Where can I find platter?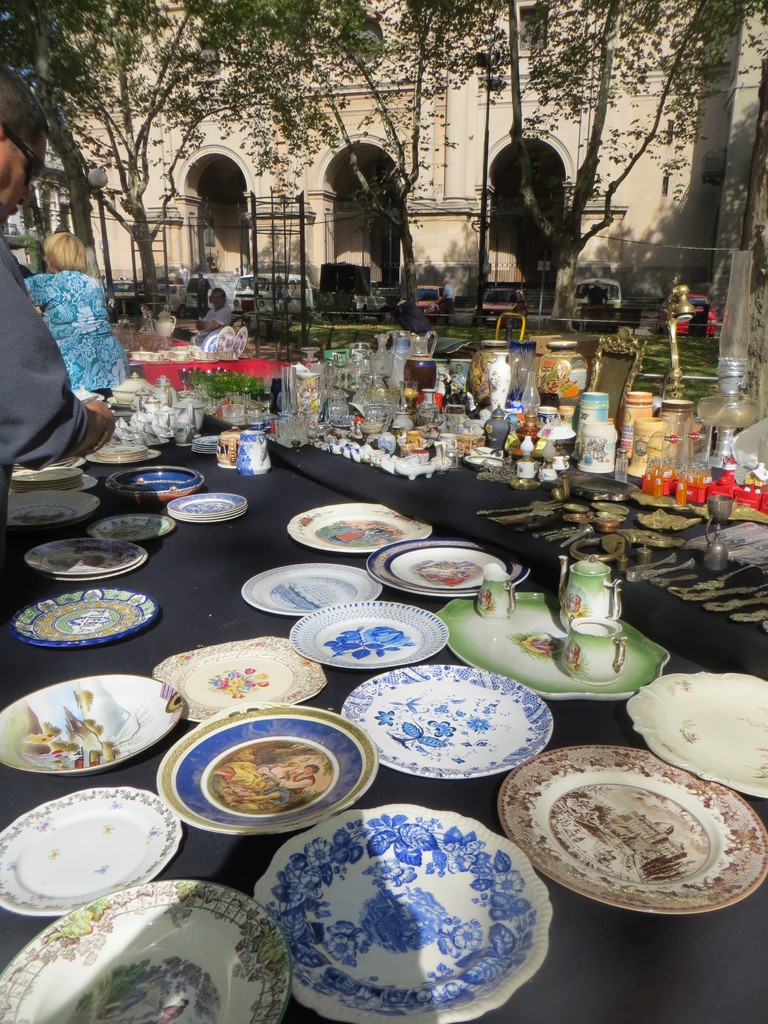
You can find it at {"x1": 163, "y1": 640, "x2": 310, "y2": 696}.
